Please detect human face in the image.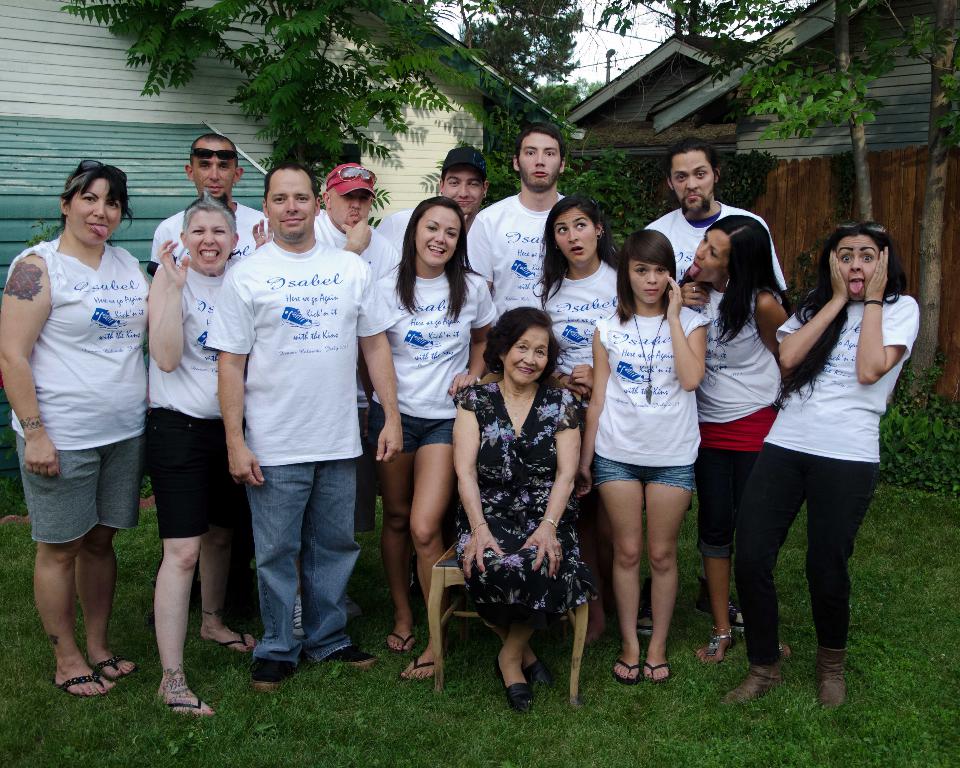
bbox=(520, 130, 565, 193).
